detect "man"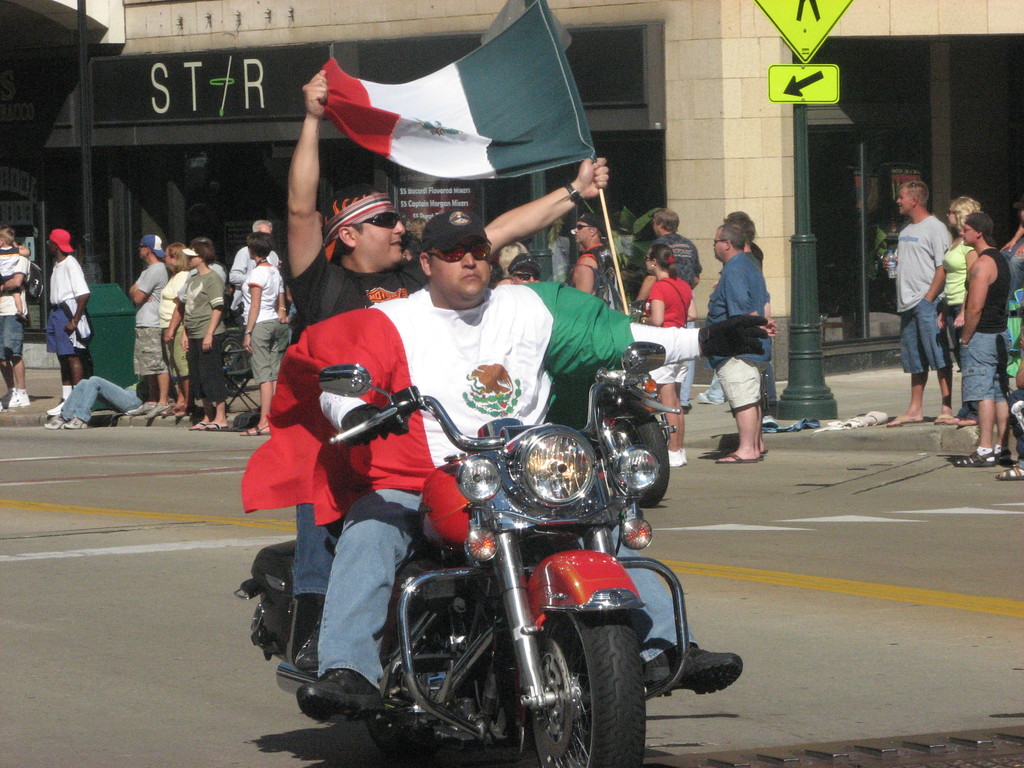
region(938, 214, 1011, 479)
